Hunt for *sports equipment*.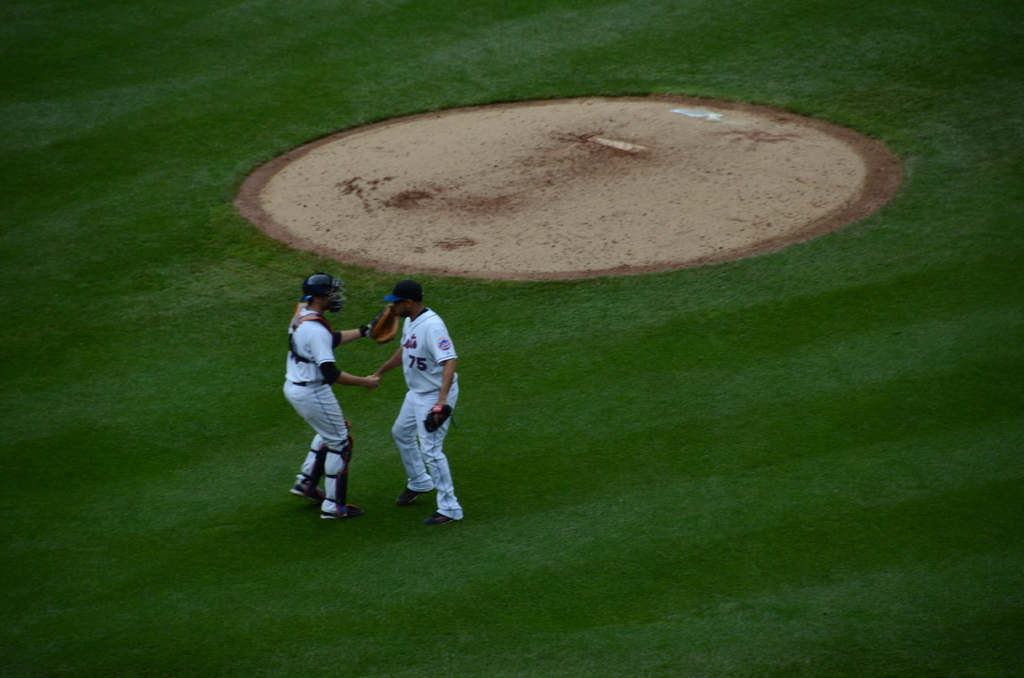
Hunted down at 287,486,313,502.
